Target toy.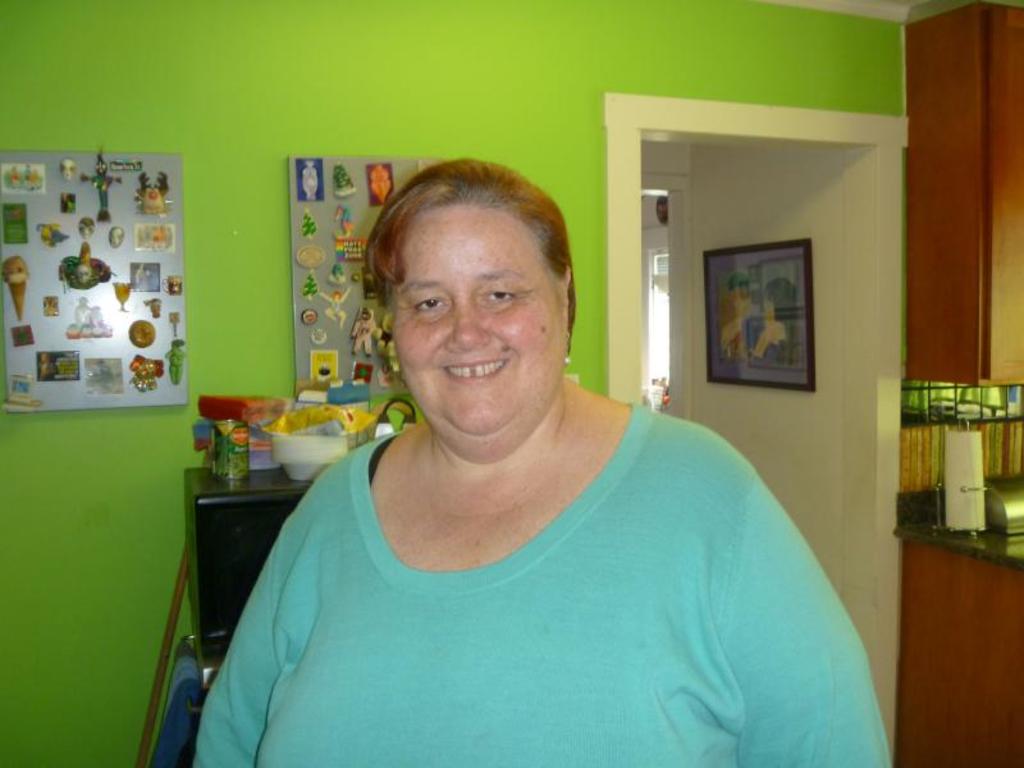
Target region: select_region(300, 157, 325, 202).
